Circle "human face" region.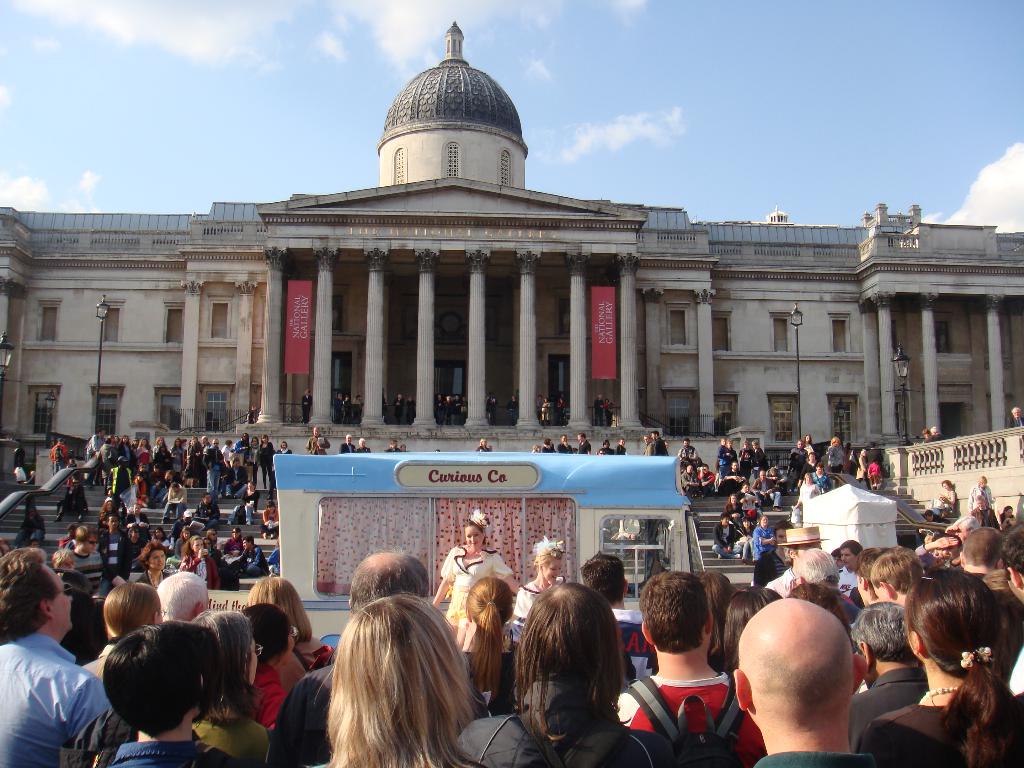
Region: bbox=[1007, 507, 1011, 516].
